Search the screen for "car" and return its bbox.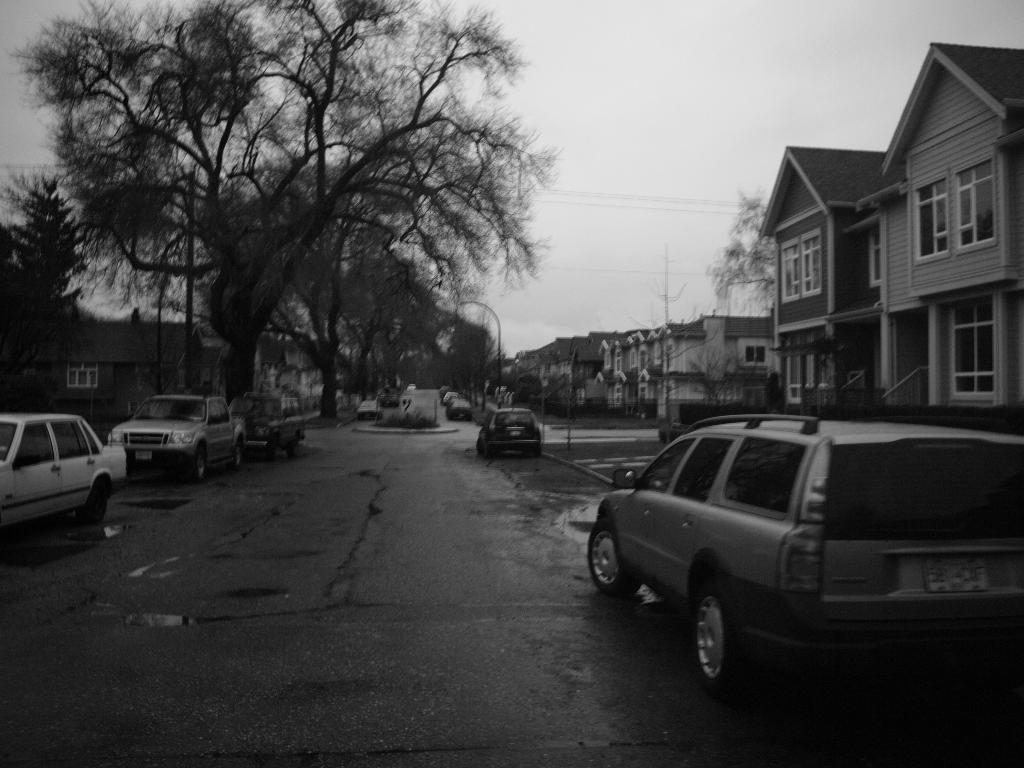
Found: (444,394,472,423).
